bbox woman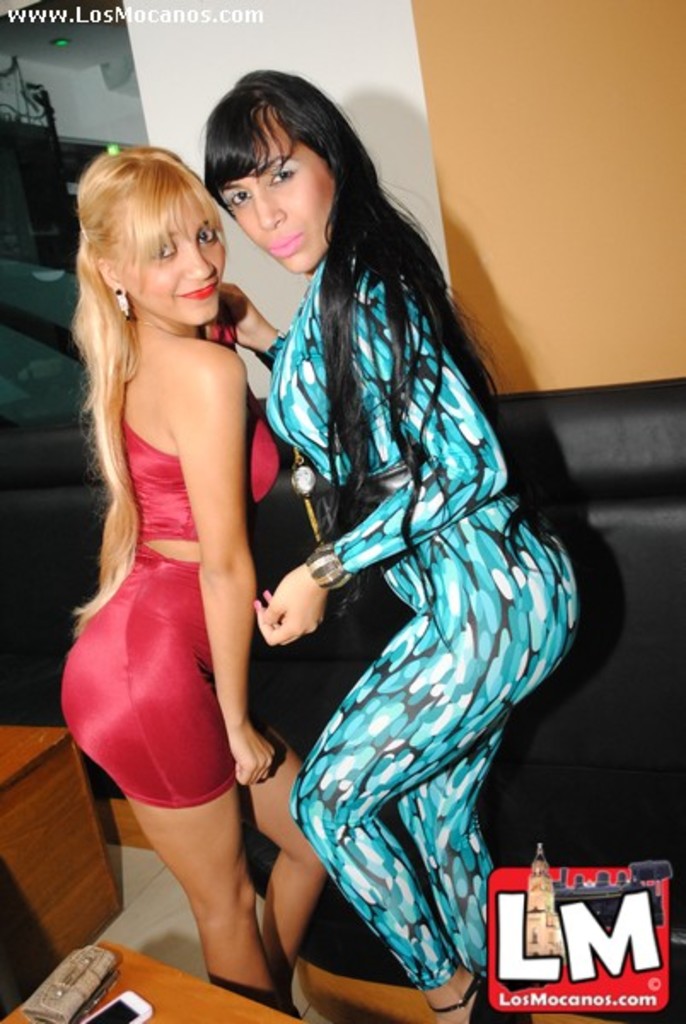
bbox(186, 63, 587, 1023)
